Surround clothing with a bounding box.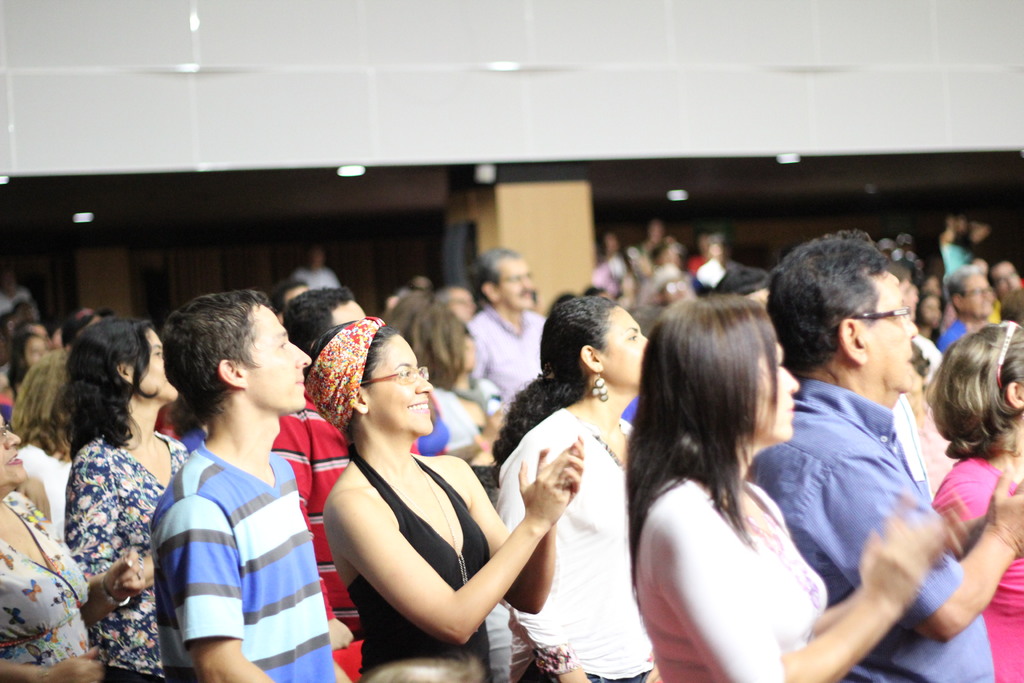
{"x1": 466, "y1": 309, "x2": 548, "y2": 403}.
